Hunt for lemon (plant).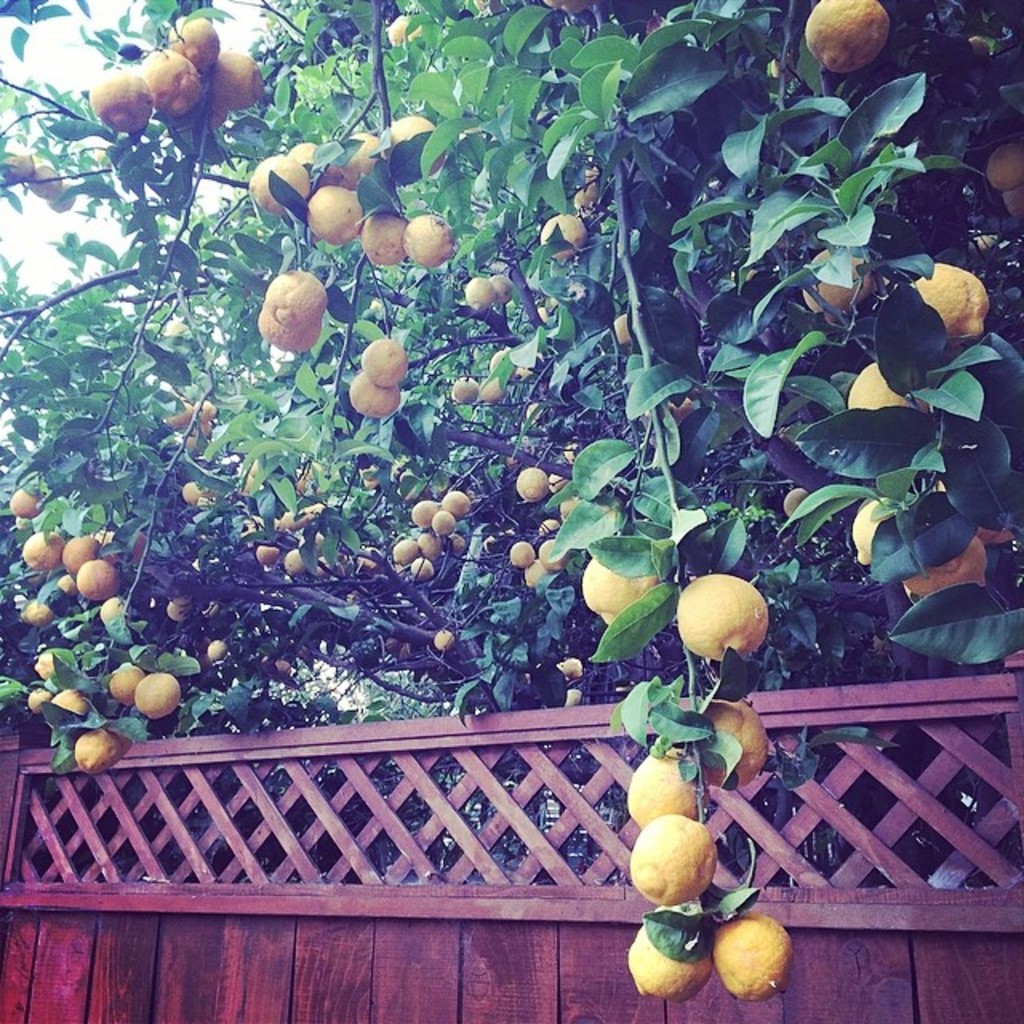
Hunted down at 453,376,478,405.
